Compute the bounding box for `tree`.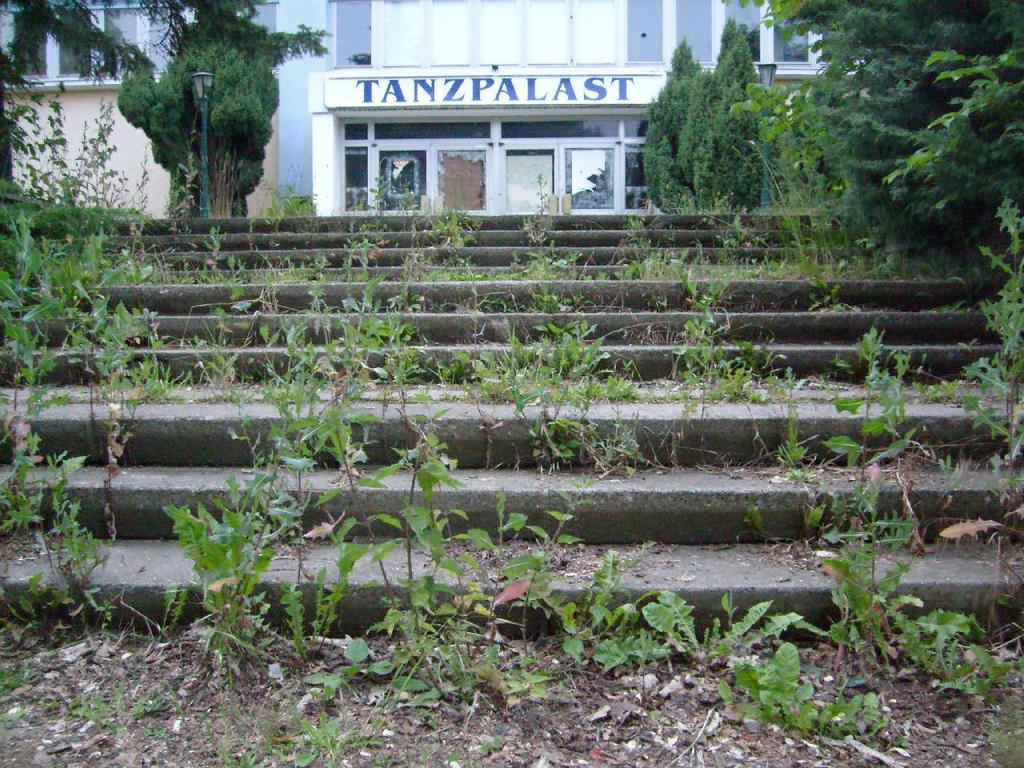
(x1=0, y1=0, x2=330, y2=194).
